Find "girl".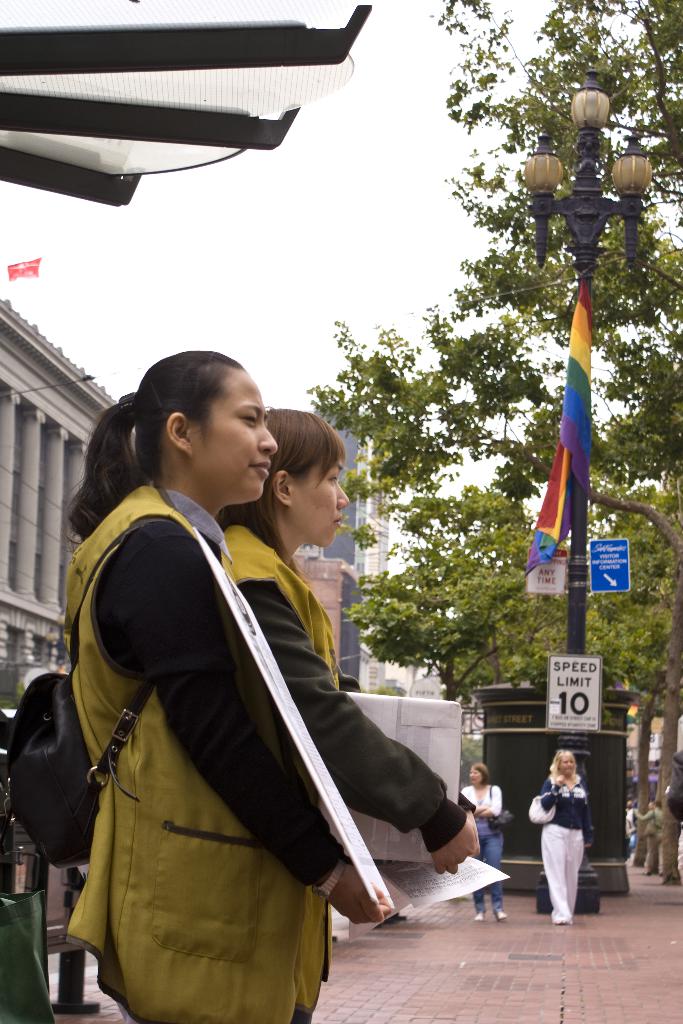
{"left": 222, "top": 514, "right": 466, "bottom": 850}.
